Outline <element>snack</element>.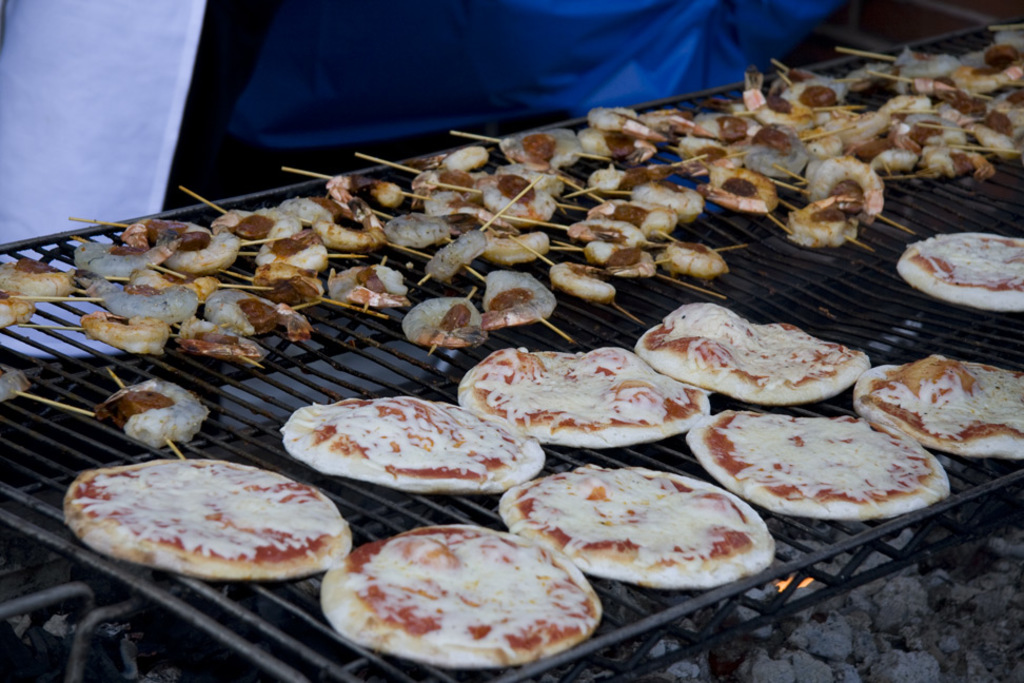
Outline: region(337, 519, 608, 669).
